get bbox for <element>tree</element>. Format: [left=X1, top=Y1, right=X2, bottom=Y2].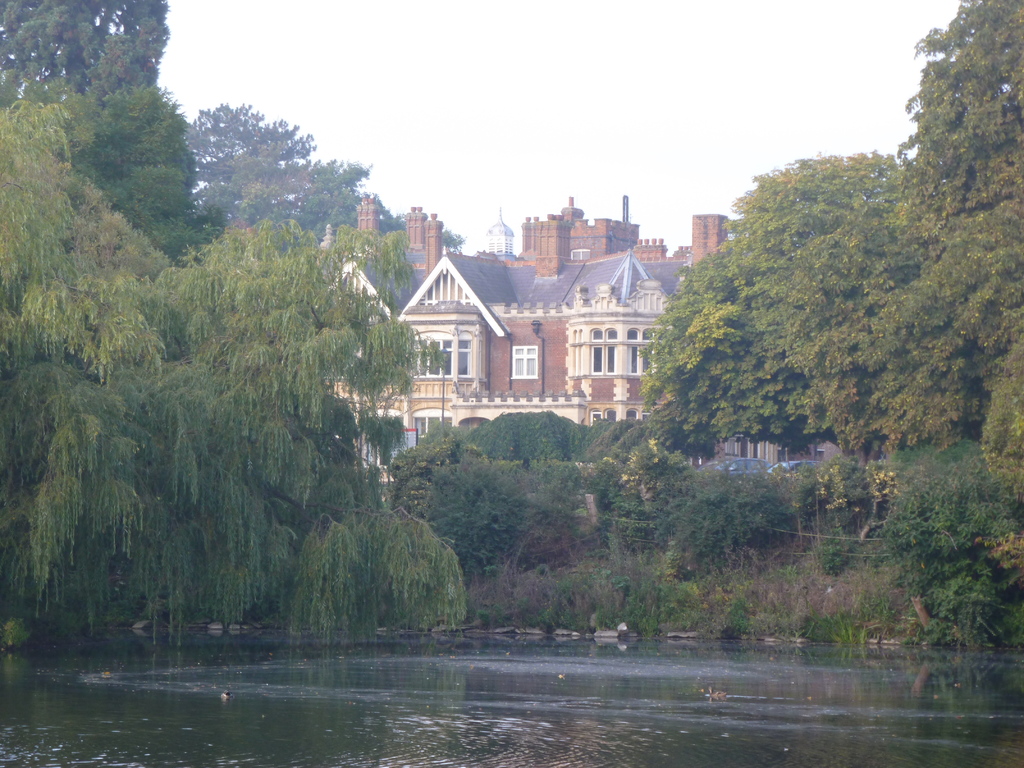
[left=639, top=125, right=999, bottom=519].
